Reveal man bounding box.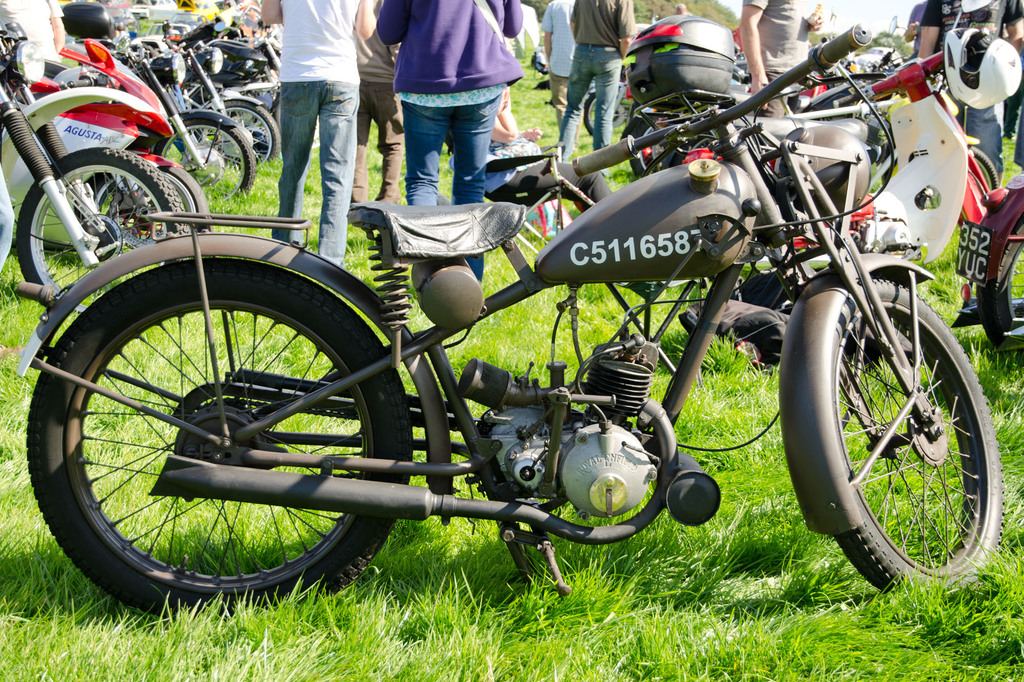
Revealed: box=[0, 0, 67, 61].
